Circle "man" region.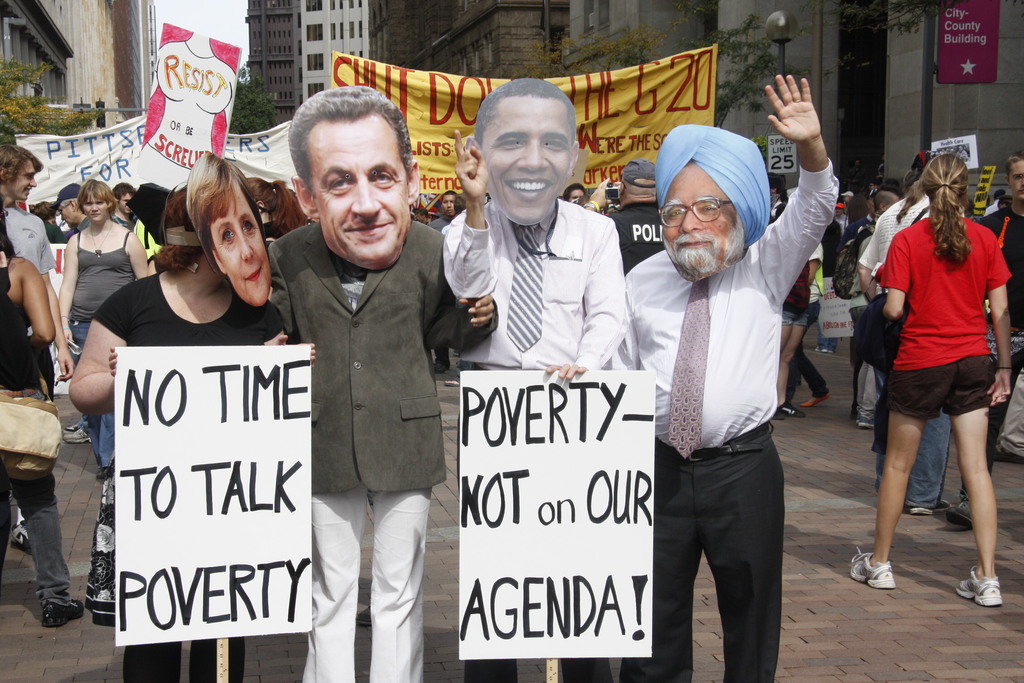
Region: bbox=[850, 185, 899, 421].
